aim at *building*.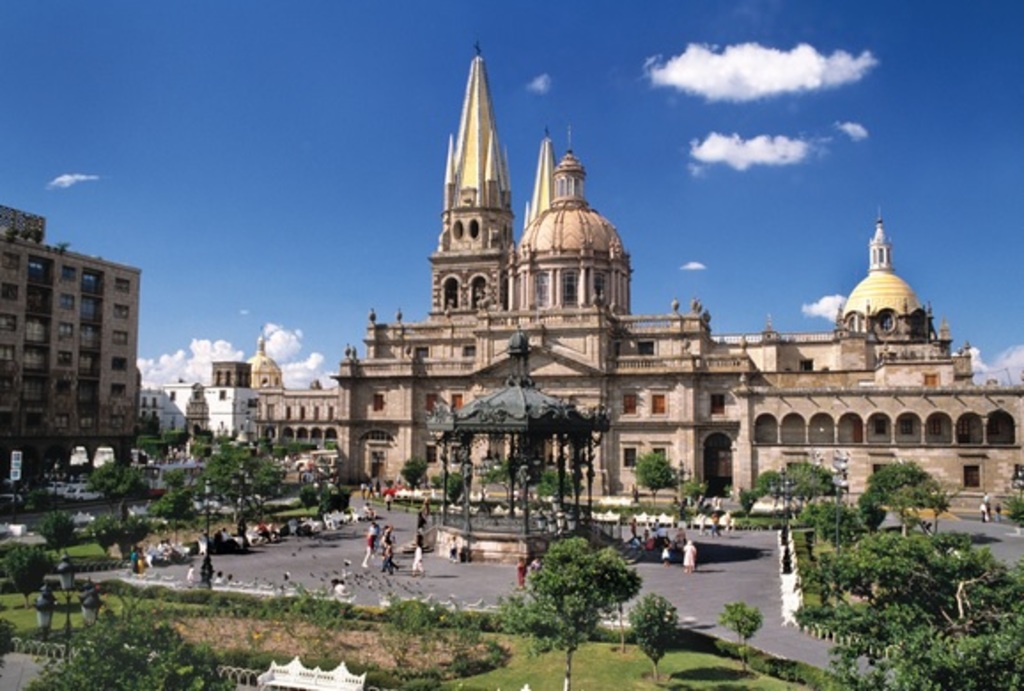
Aimed at pyautogui.locateOnScreen(340, 48, 1022, 526).
